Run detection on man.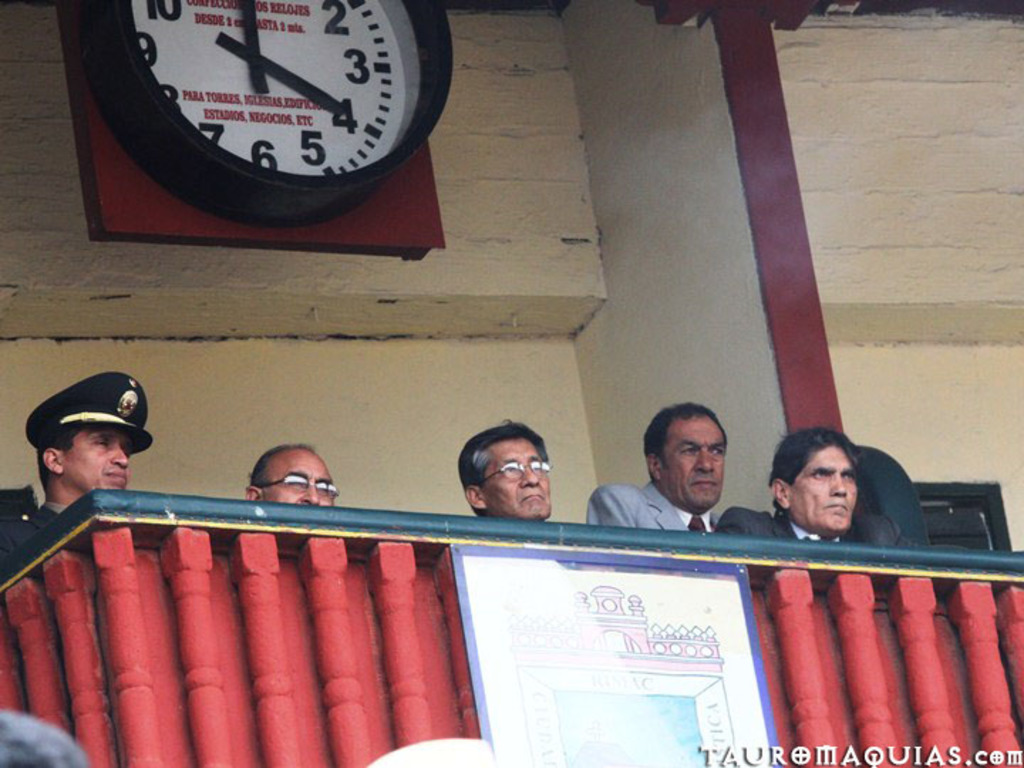
Result: <bbox>586, 404, 728, 533</bbox>.
